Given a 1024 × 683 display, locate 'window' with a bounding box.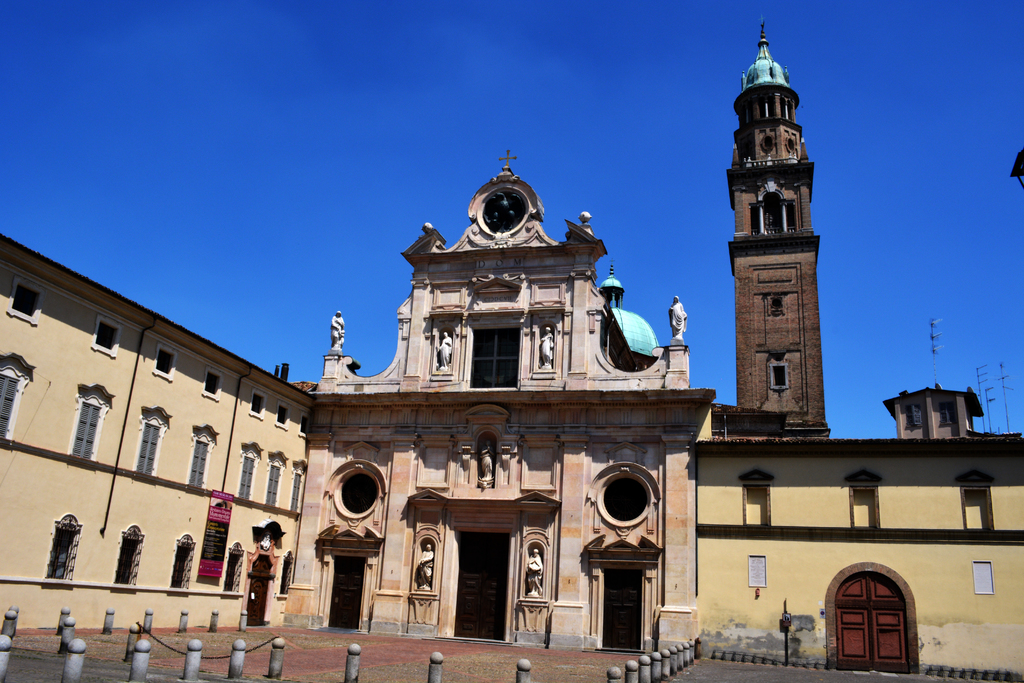
Located: bbox=[120, 522, 145, 596].
